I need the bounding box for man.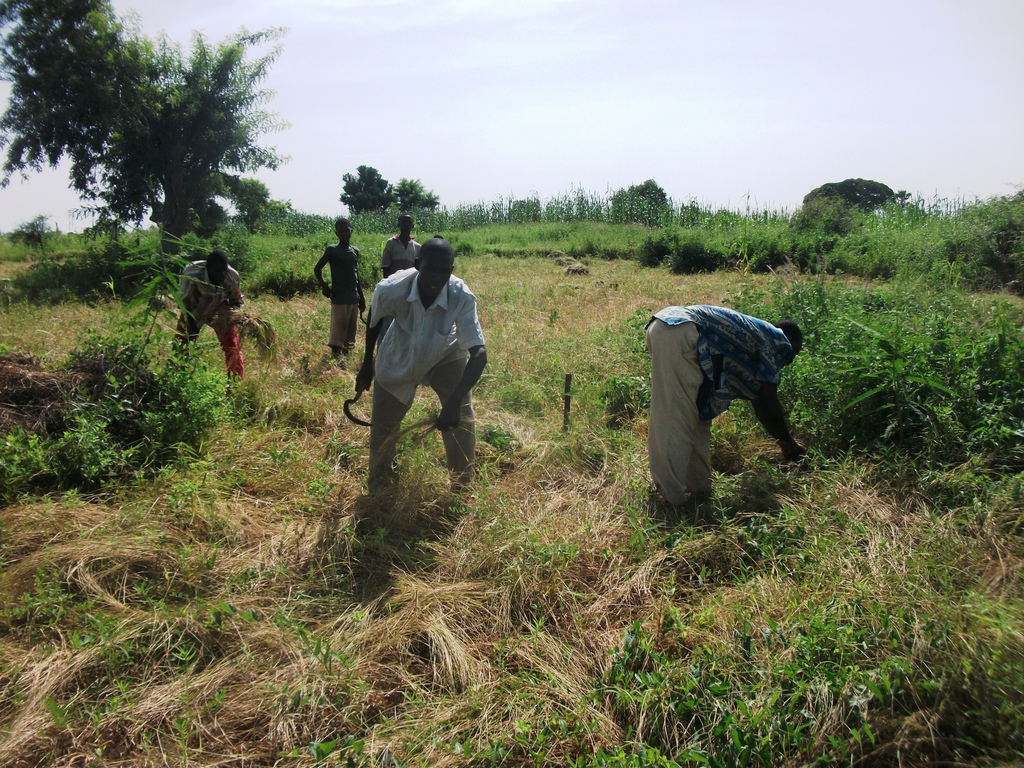
Here it is: [x1=165, y1=252, x2=248, y2=388].
